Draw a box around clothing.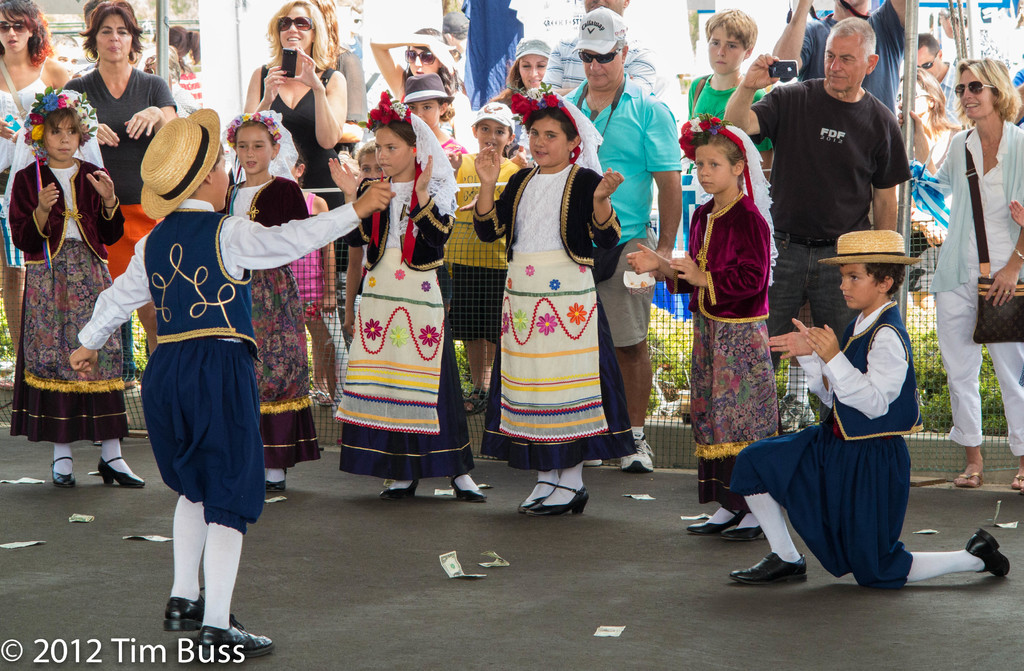
{"left": 76, "top": 188, "right": 356, "bottom": 625}.
